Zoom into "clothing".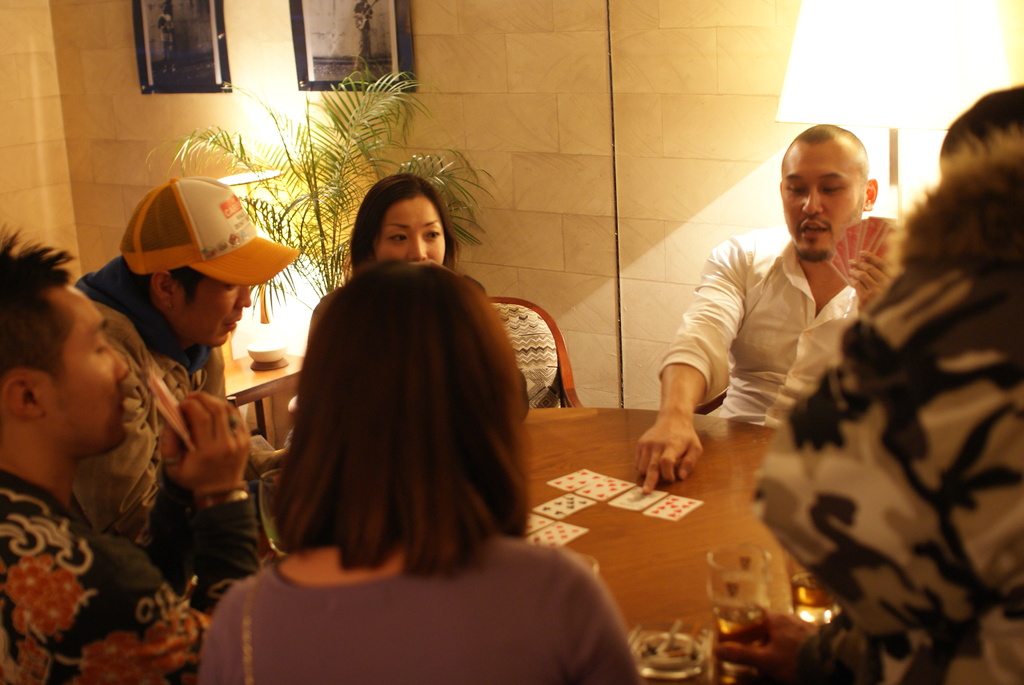
Zoom target: <bbox>317, 230, 588, 539</bbox>.
